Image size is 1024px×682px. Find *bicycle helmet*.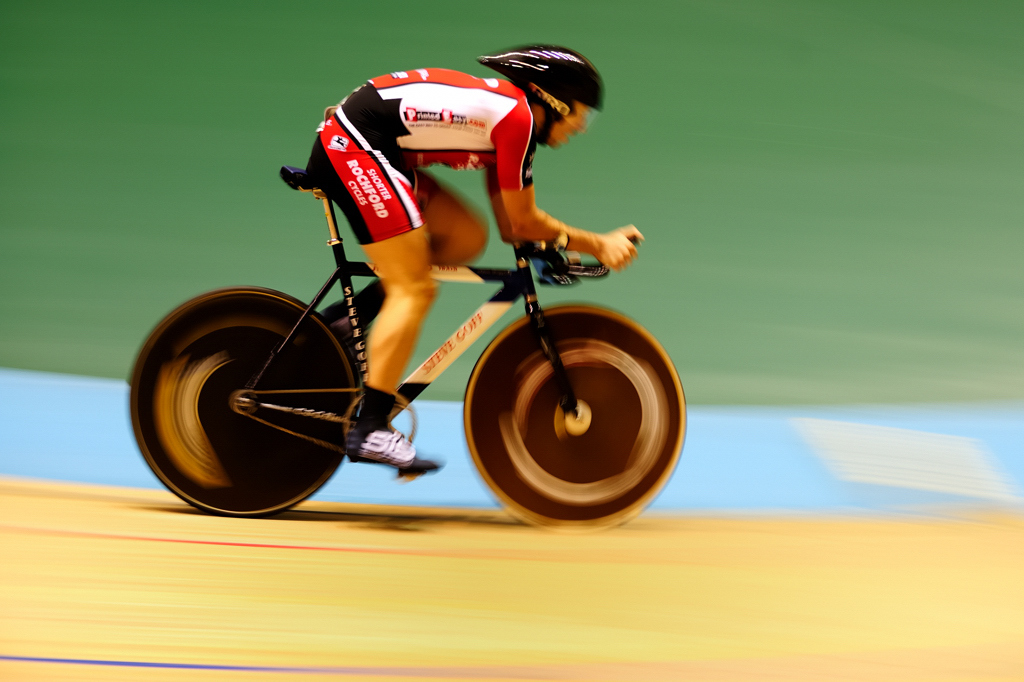
l=481, t=42, r=602, b=143.
